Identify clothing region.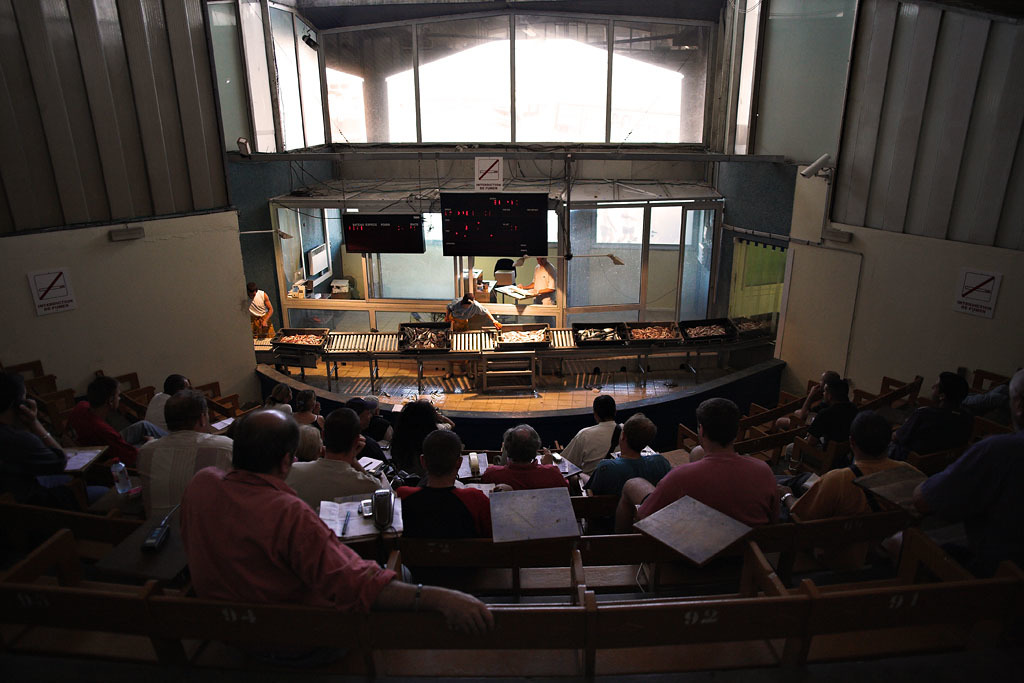
Region: <box>646,449,779,528</box>.
